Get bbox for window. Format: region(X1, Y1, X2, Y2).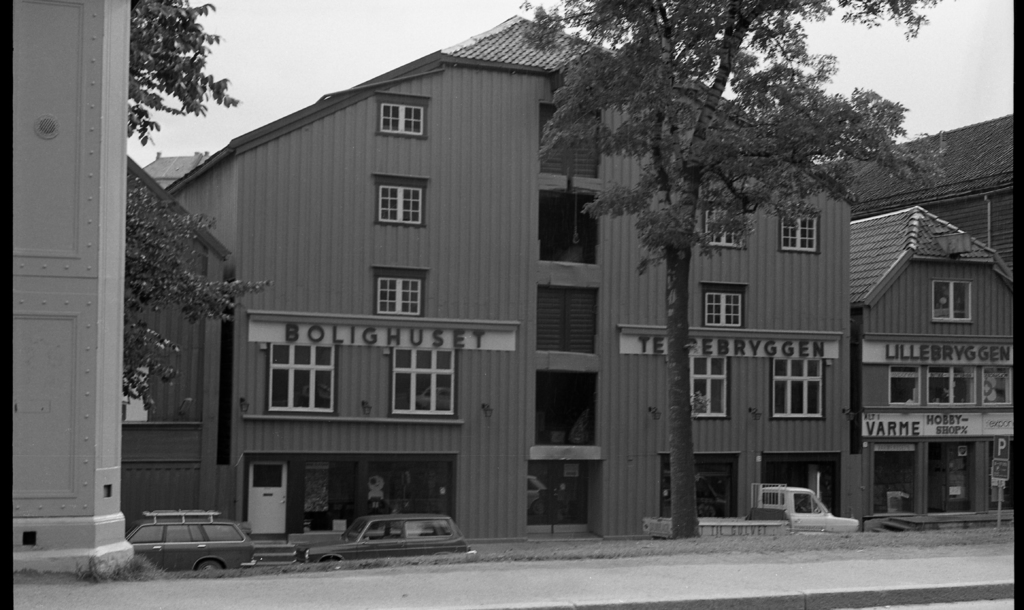
region(925, 356, 973, 408).
